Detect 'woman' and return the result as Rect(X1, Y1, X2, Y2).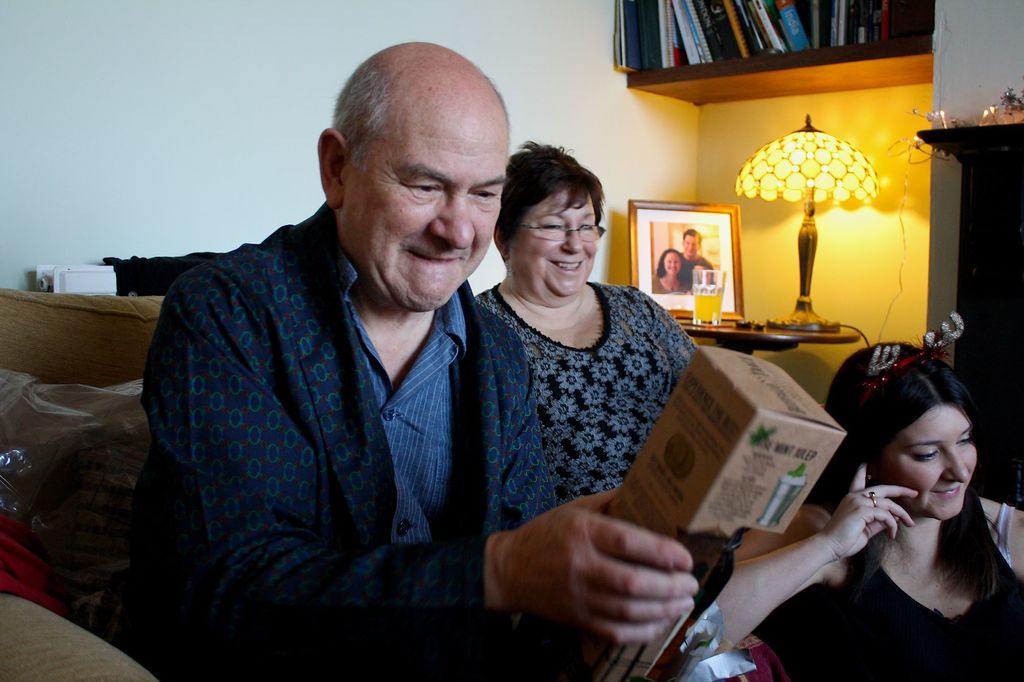
Rect(471, 138, 707, 519).
